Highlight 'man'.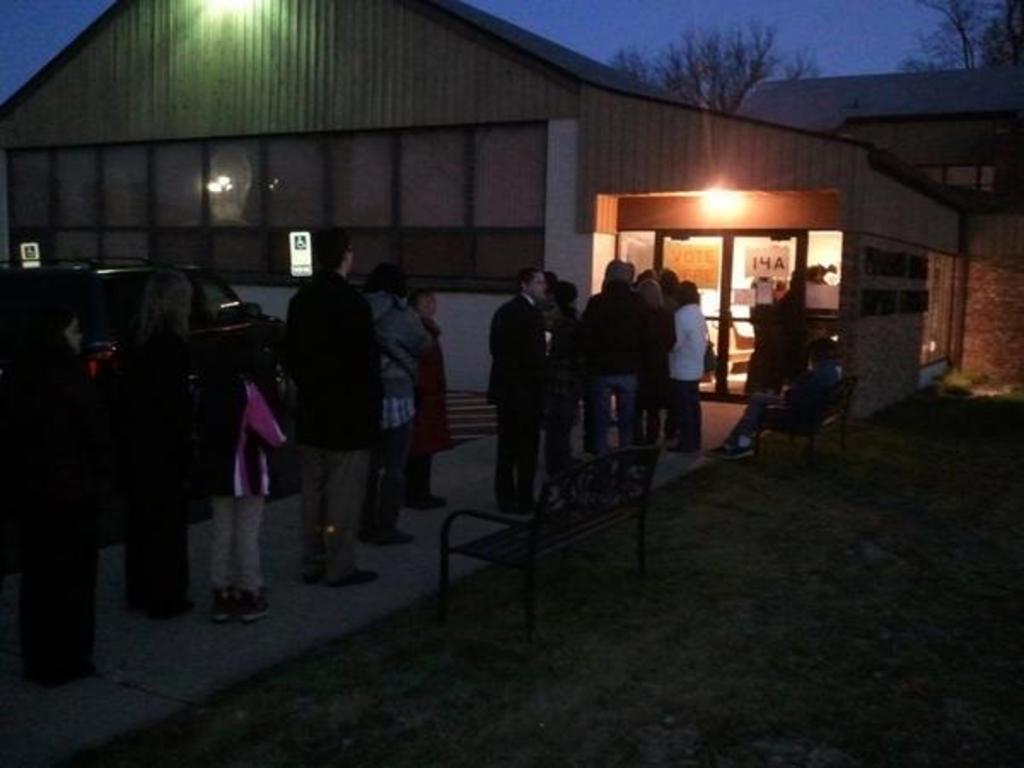
Highlighted region: l=483, t=263, r=548, b=514.
